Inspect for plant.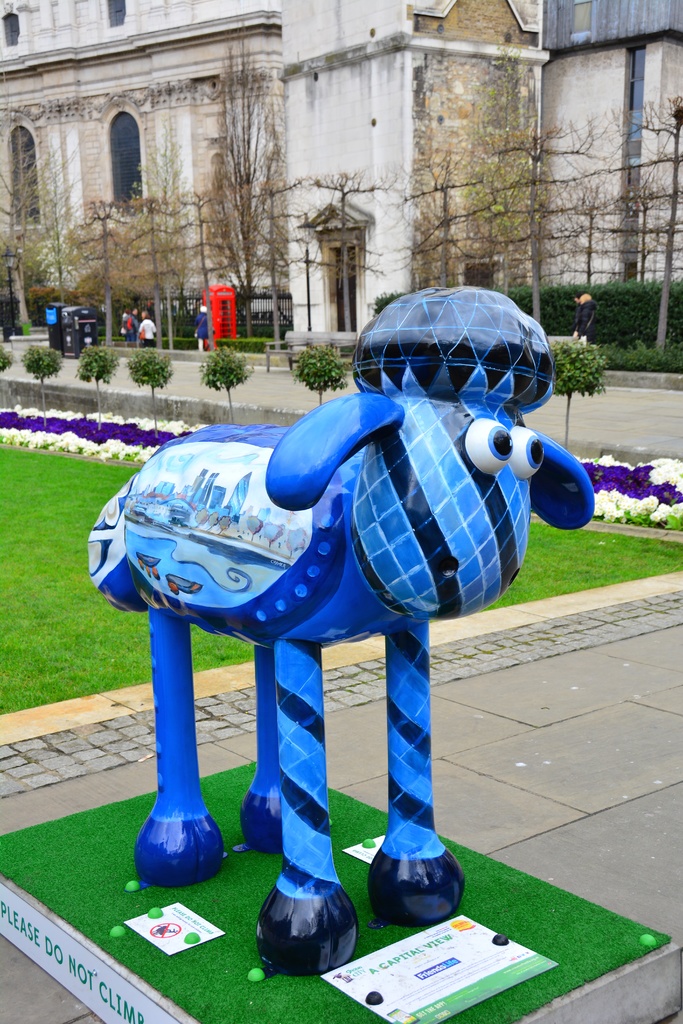
Inspection: detection(125, 344, 172, 441).
